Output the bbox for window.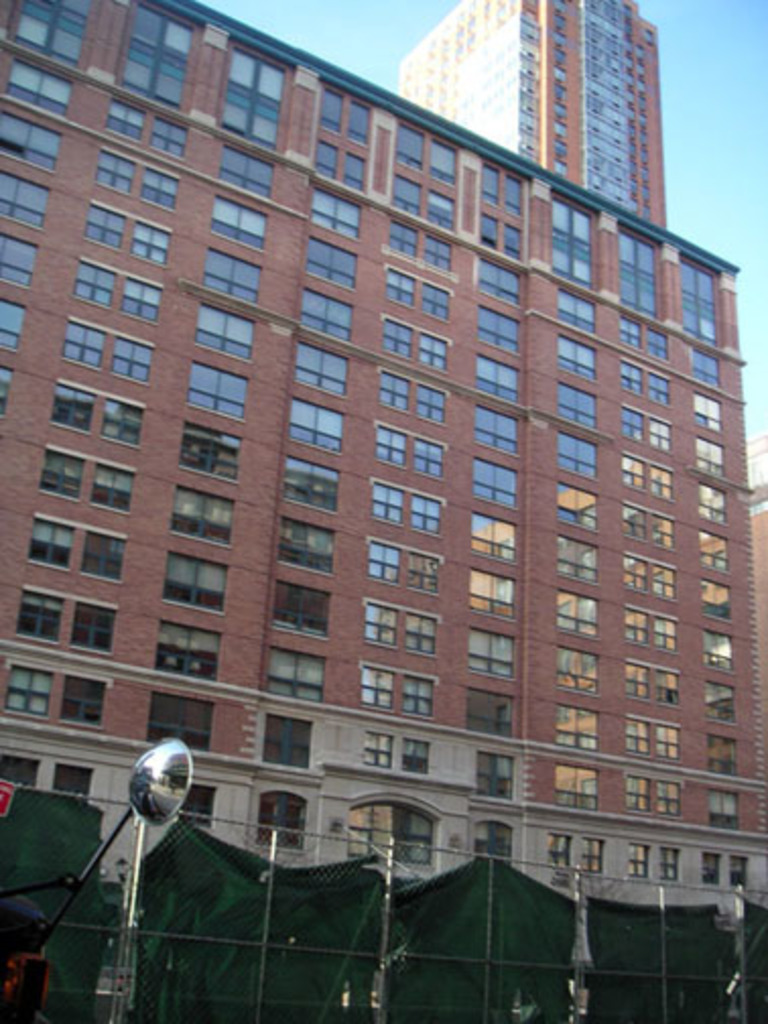
x1=57, y1=673, x2=106, y2=725.
